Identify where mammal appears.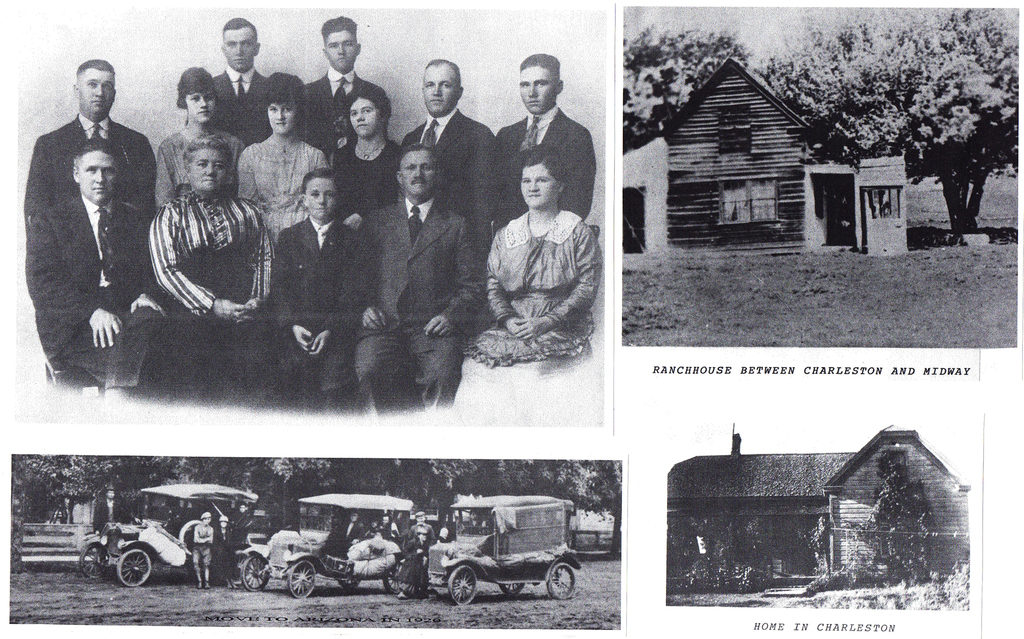
Appears at left=497, top=47, right=596, bottom=218.
